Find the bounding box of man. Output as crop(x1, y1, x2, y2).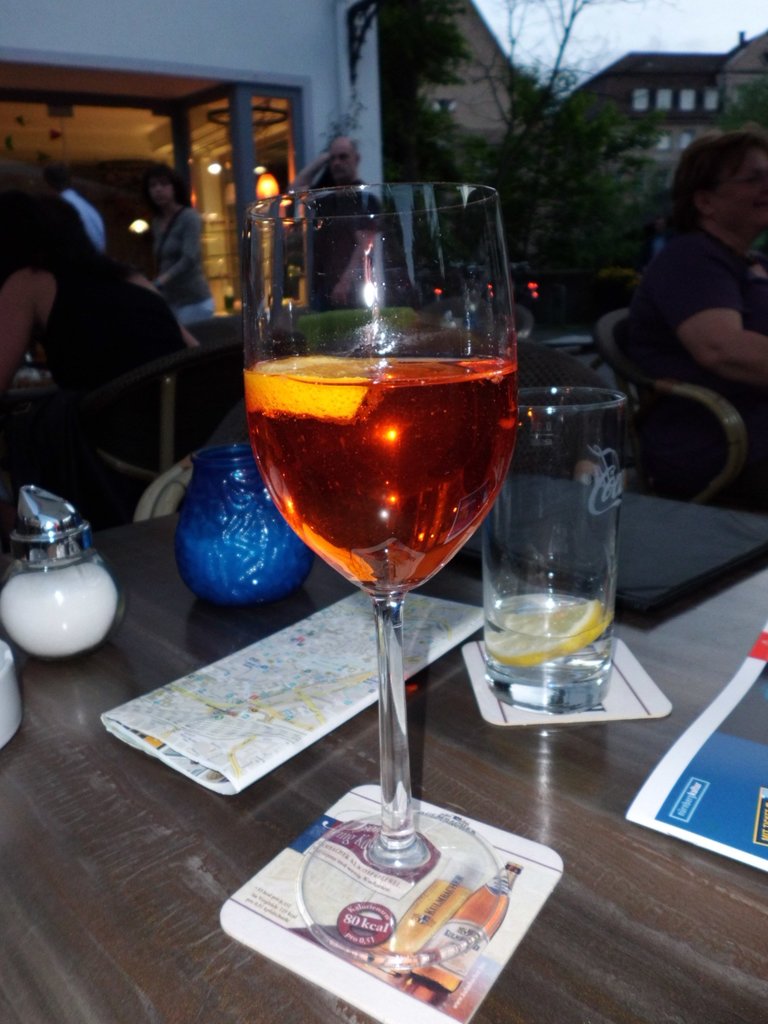
crop(607, 150, 764, 422).
